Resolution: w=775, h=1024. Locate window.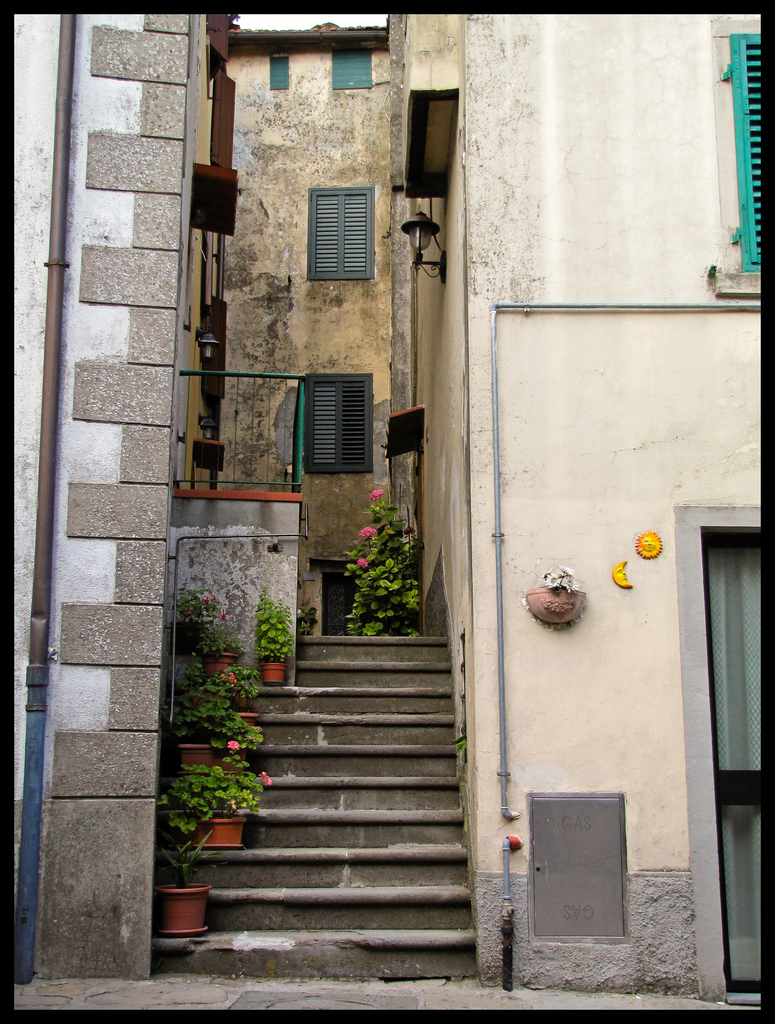
(730, 39, 767, 273).
